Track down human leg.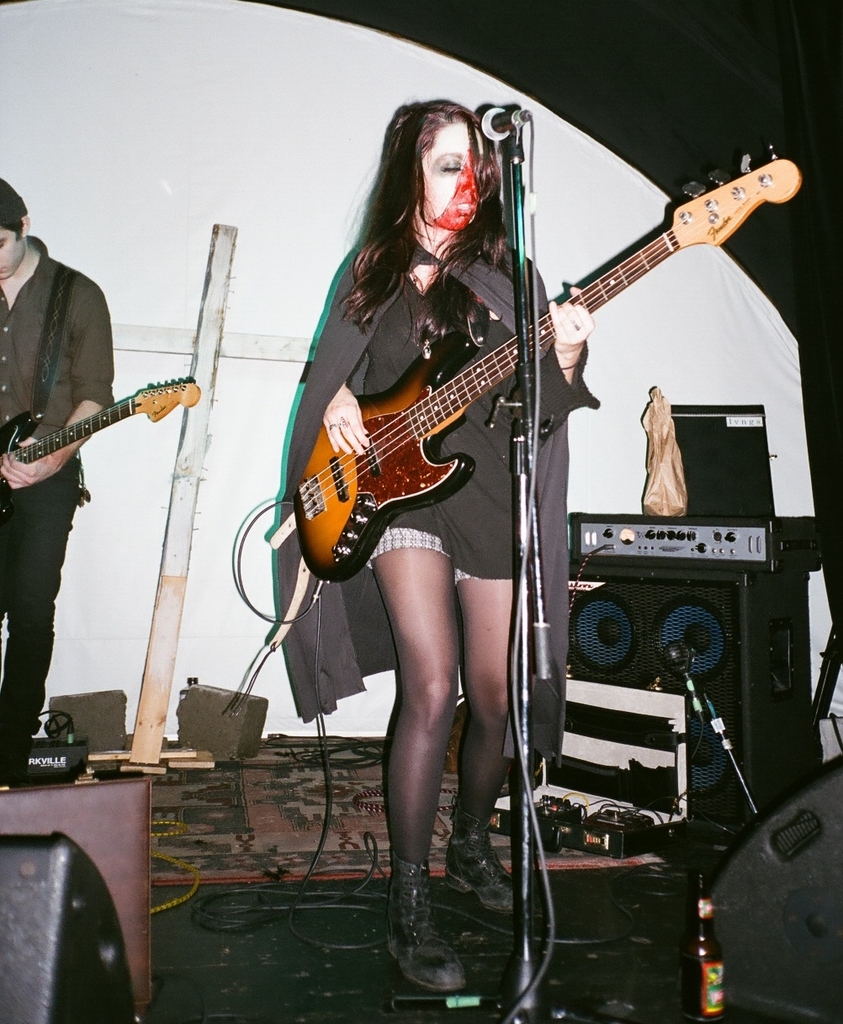
Tracked to box=[453, 499, 516, 908].
